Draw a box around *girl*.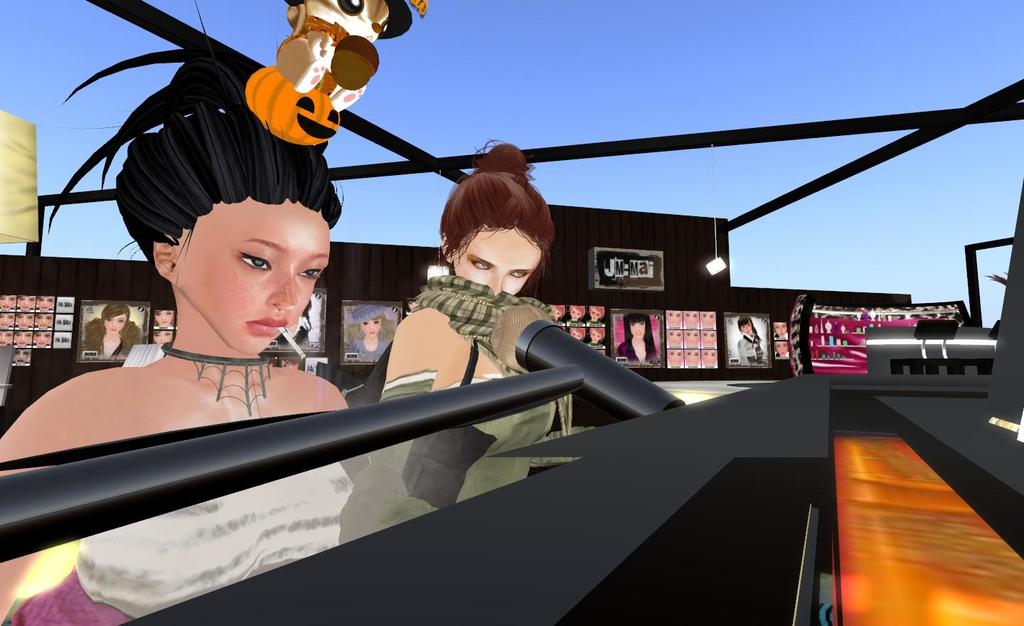
select_region(0, 3, 345, 625).
